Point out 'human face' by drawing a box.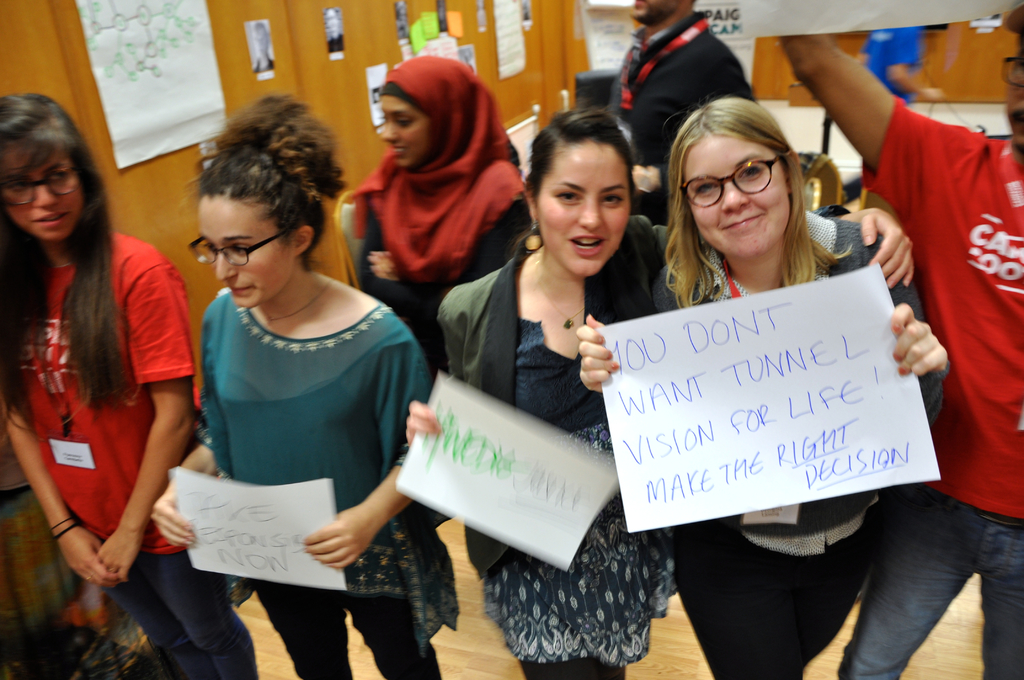
<bbox>630, 0, 676, 24</bbox>.
